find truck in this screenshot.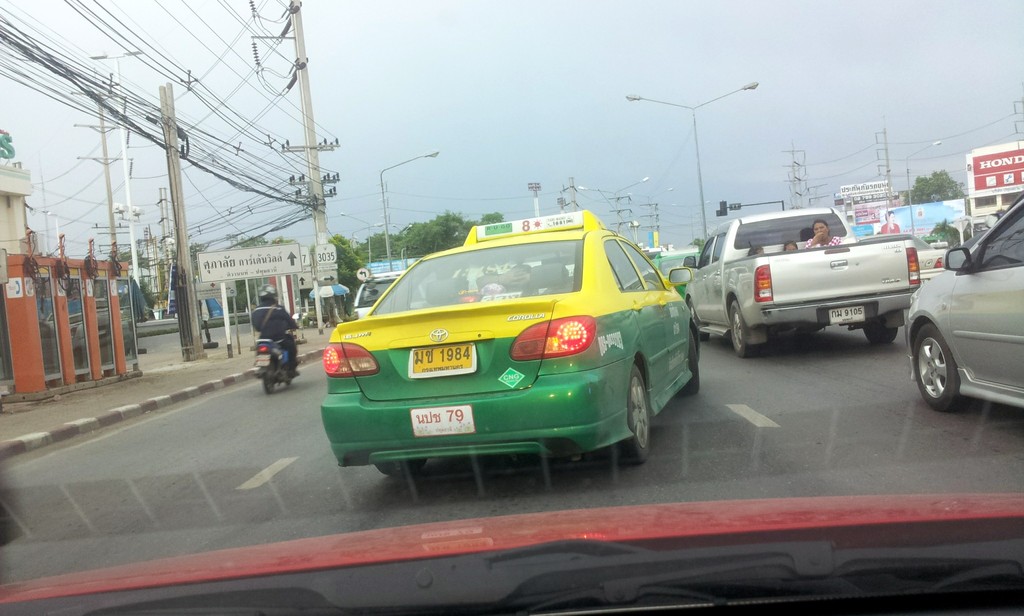
The bounding box for truck is box(700, 216, 932, 357).
